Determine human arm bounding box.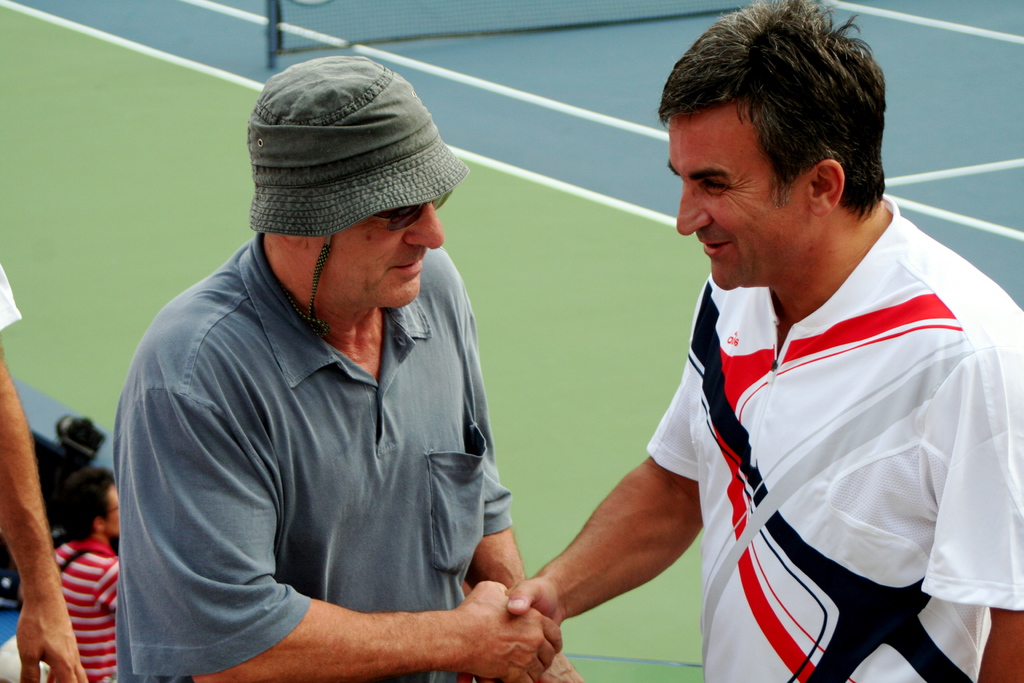
Determined: select_region(439, 242, 525, 589).
